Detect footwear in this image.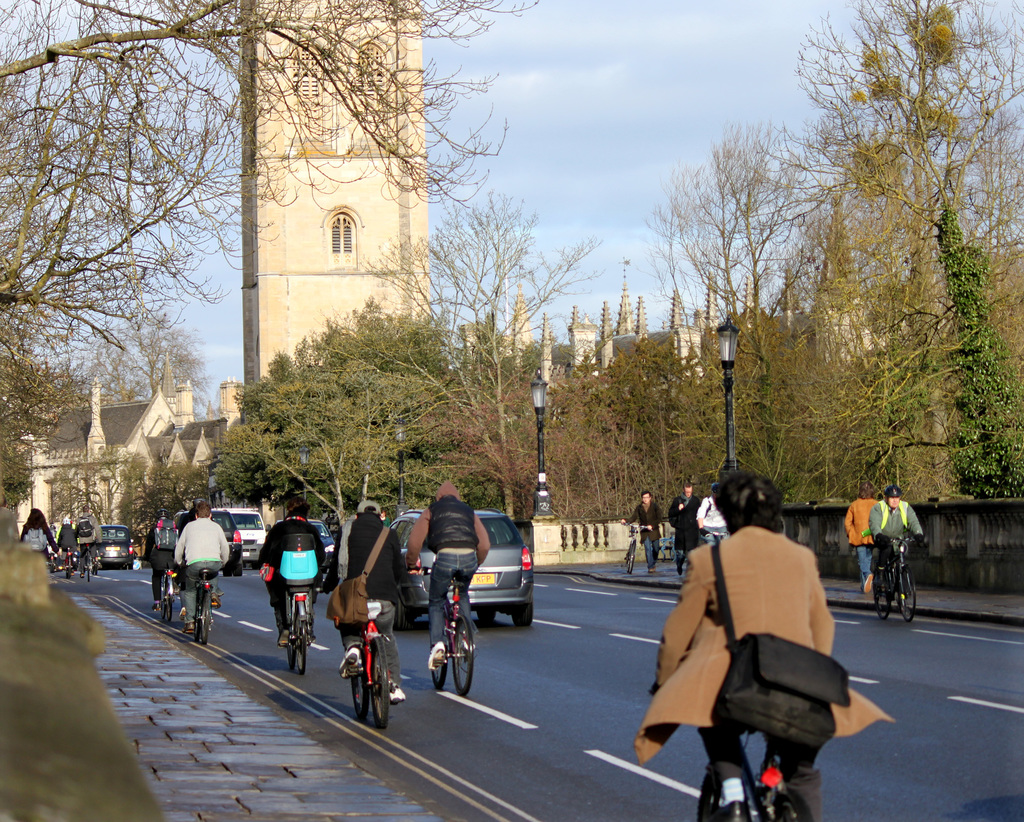
Detection: region(177, 607, 184, 621).
